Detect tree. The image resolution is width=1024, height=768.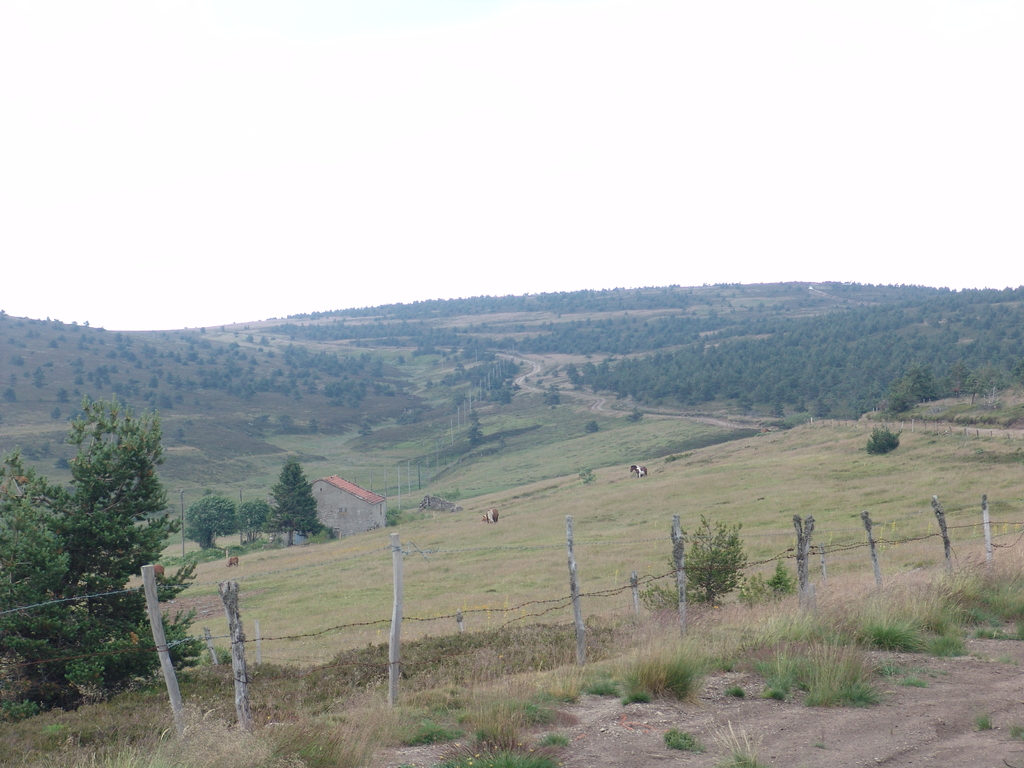
BBox(746, 559, 790, 602).
